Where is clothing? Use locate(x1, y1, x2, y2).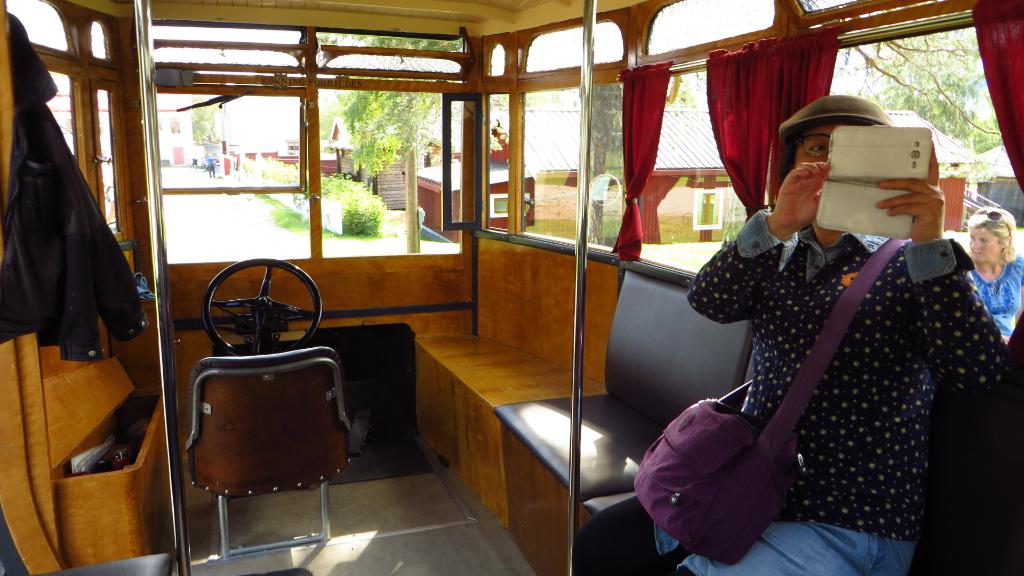
locate(0, 10, 150, 362).
